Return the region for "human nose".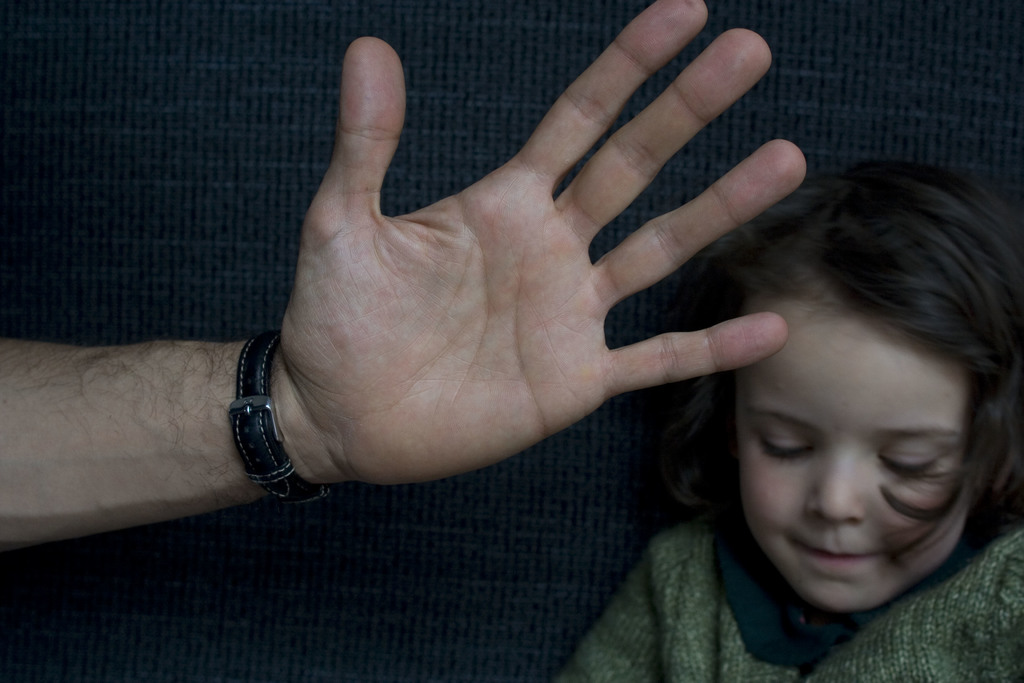
<region>806, 443, 864, 522</region>.
